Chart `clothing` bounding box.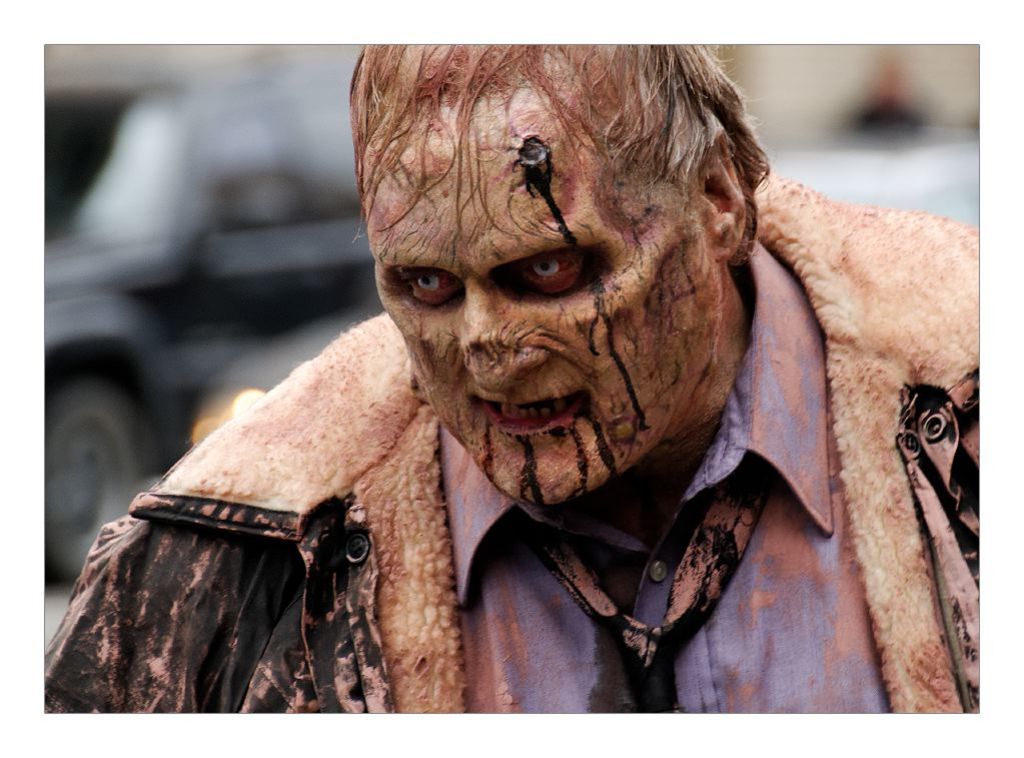
Charted: (45,176,984,714).
